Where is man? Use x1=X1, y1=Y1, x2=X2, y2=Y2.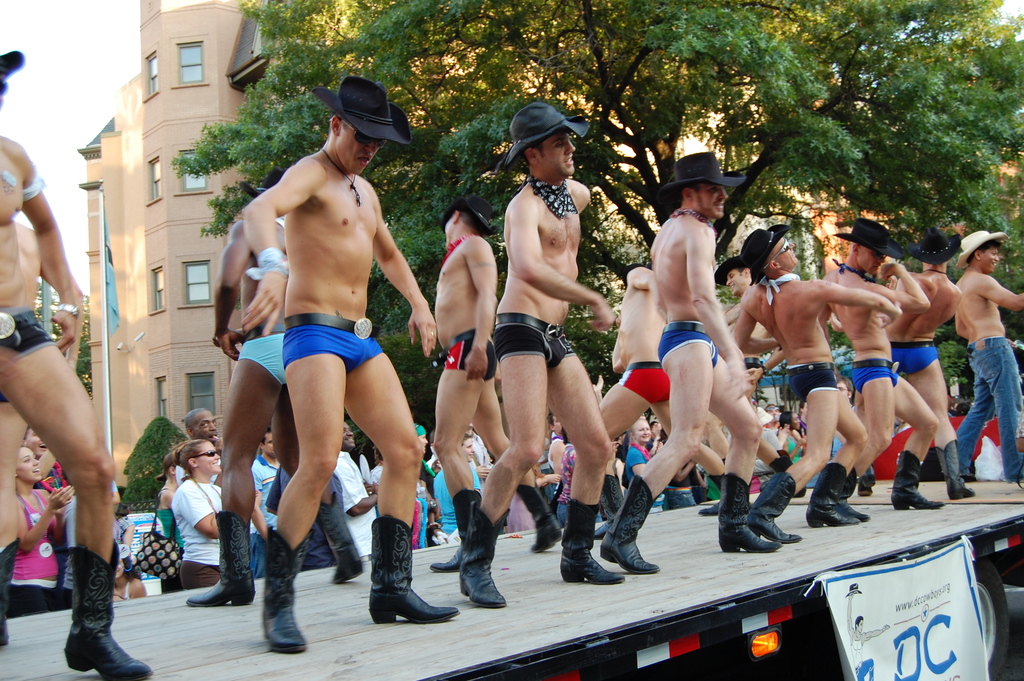
x1=801, y1=395, x2=808, y2=431.
